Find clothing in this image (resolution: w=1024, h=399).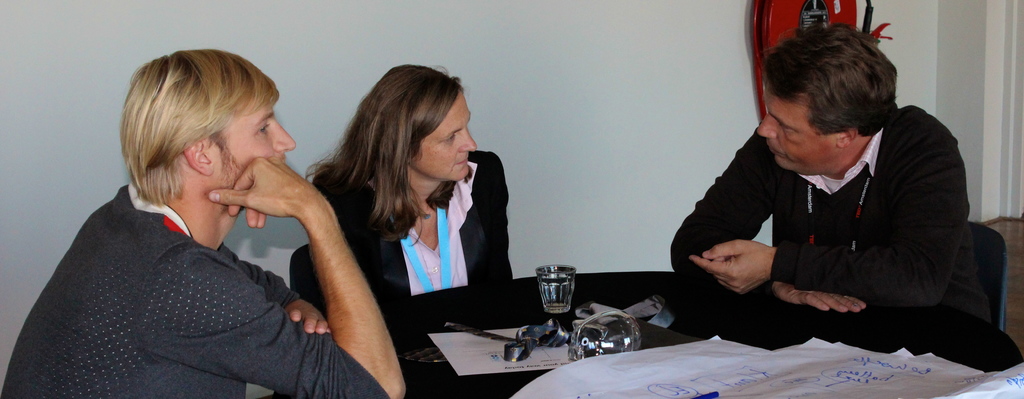
crop(0, 179, 390, 398).
